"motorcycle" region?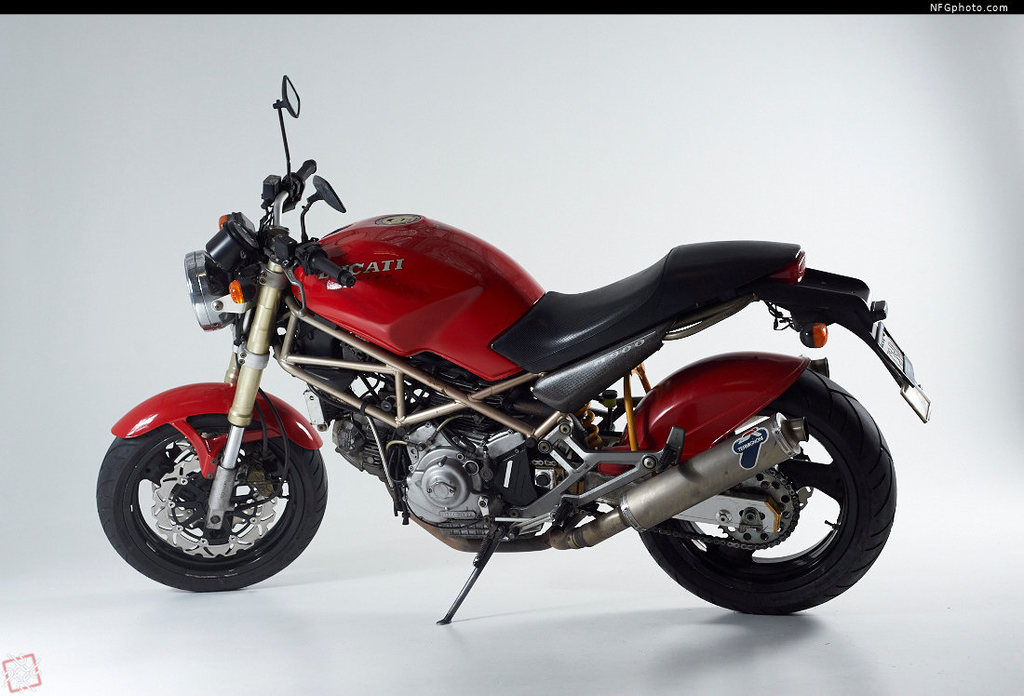
bbox=[100, 101, 927, 637]
